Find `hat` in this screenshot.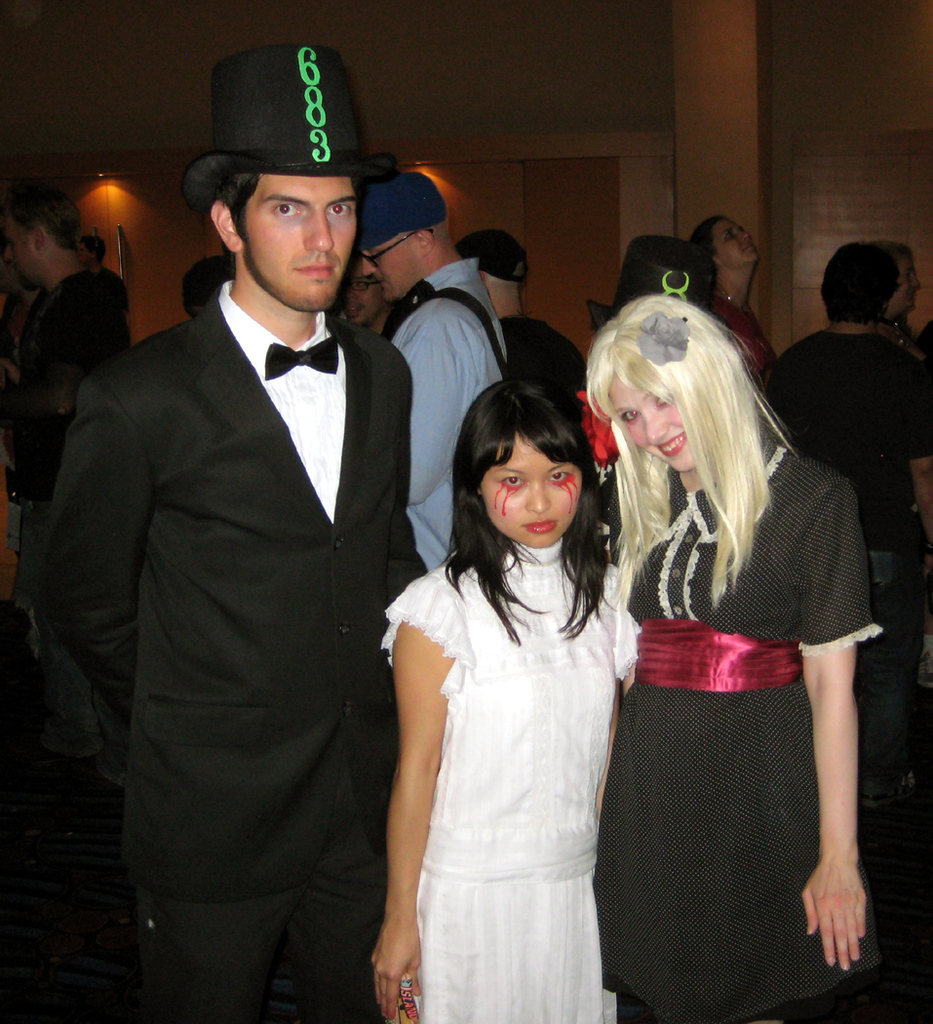
The bounding box for `hat` is bbox=[359, 173, 450, 250].
